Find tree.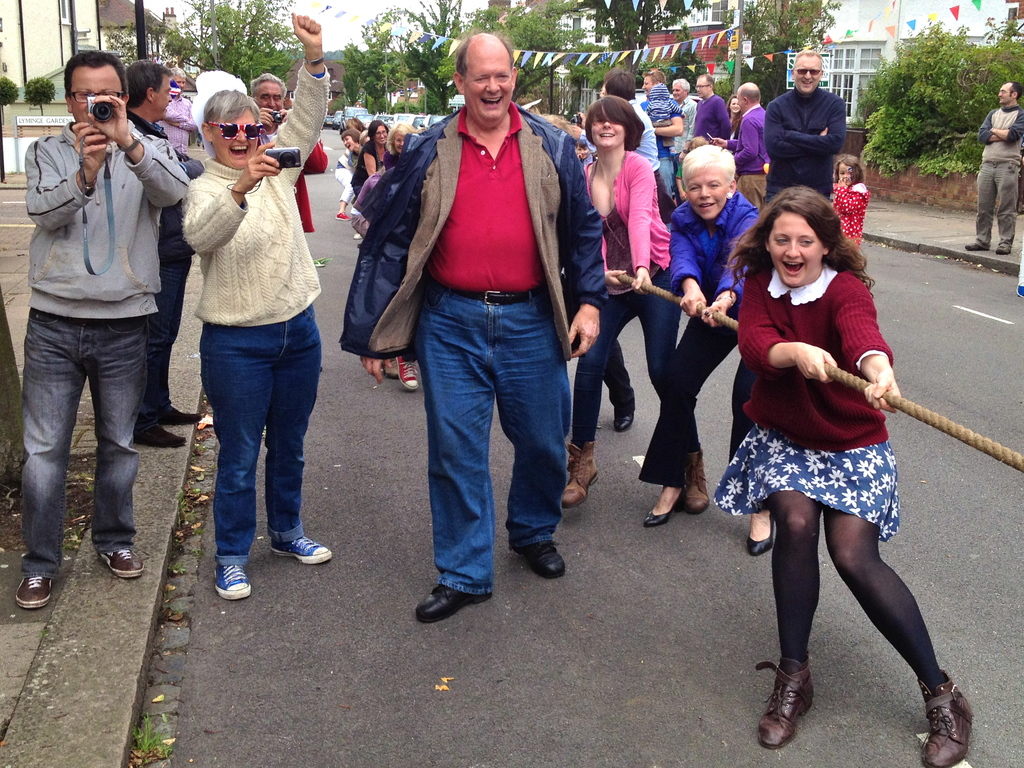
[x1=93, y1=6, x2=191, y2=105].
